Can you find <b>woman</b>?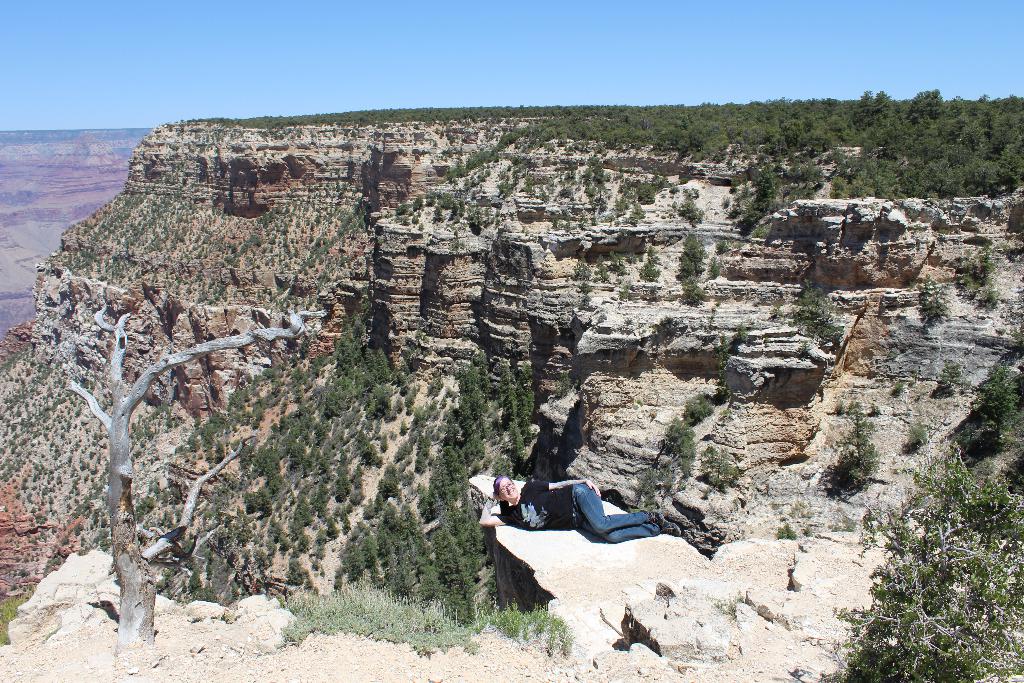
Yes, bounding box: pyautogui.locateOnScreen(468, 448, 656, 573).
